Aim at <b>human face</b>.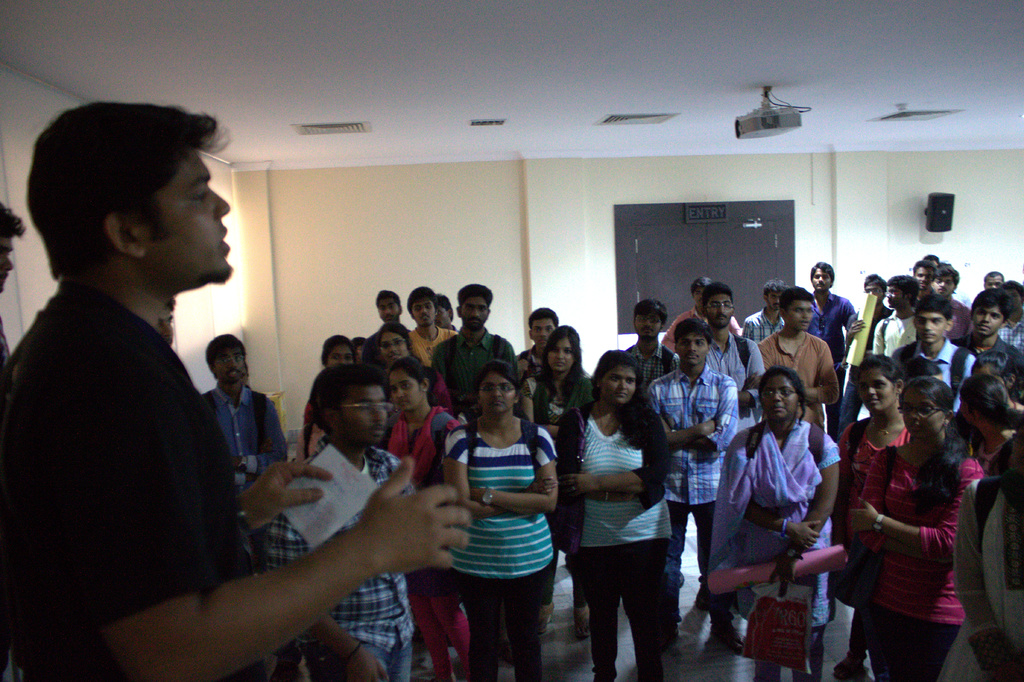
Aimed at (x1=957, y1=396, x2=976, y2=422).
